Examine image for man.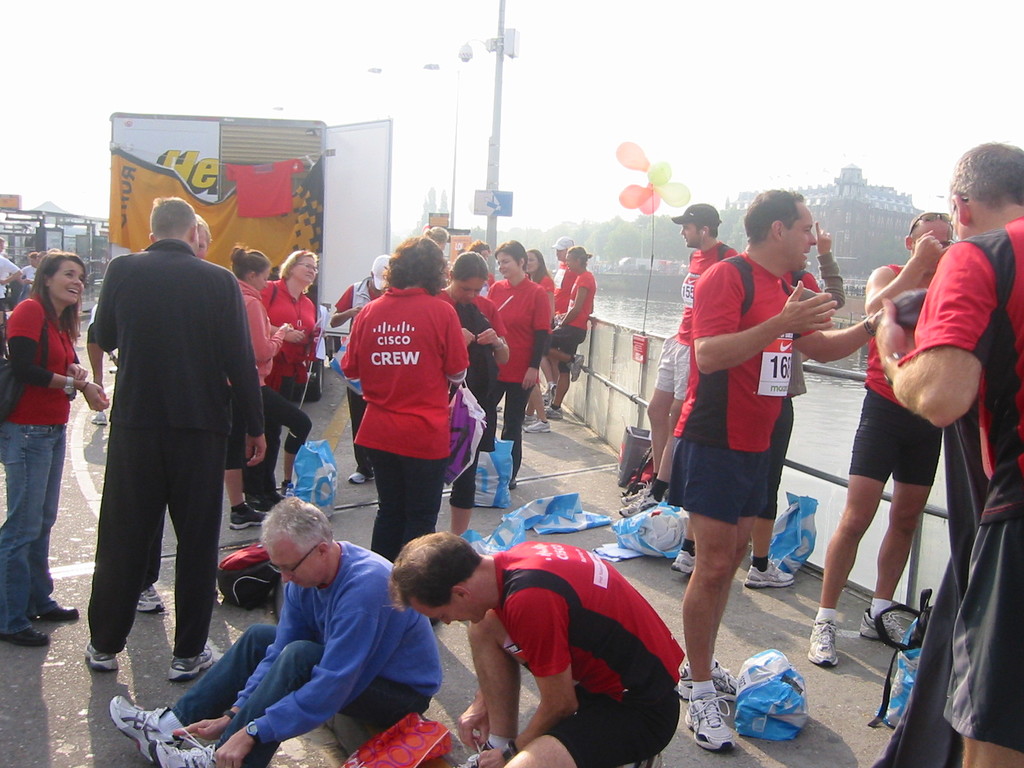
Examination result: bbox=[109, 495, 442, 767].
